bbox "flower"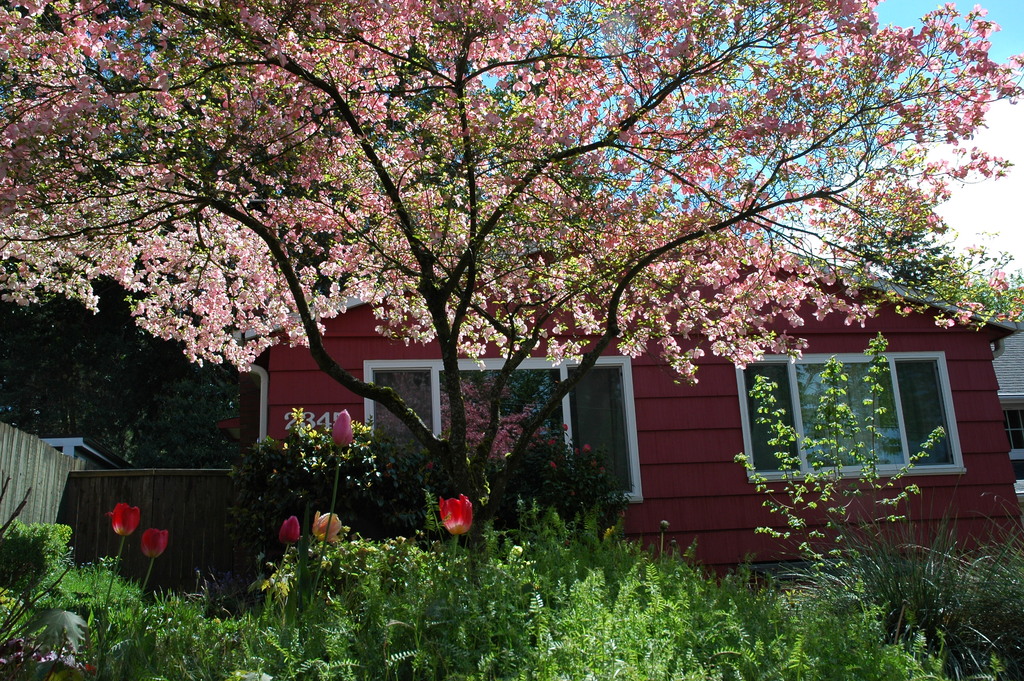
bbox(102, 498, 140, 539)
